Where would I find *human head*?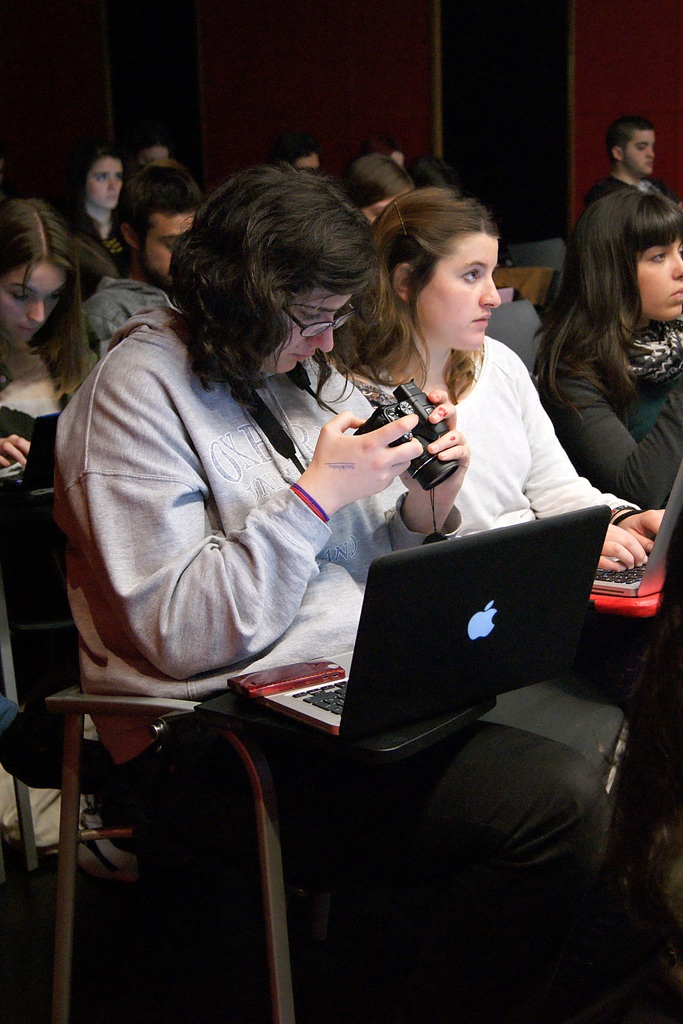
At (124, 162, 205, 281).
